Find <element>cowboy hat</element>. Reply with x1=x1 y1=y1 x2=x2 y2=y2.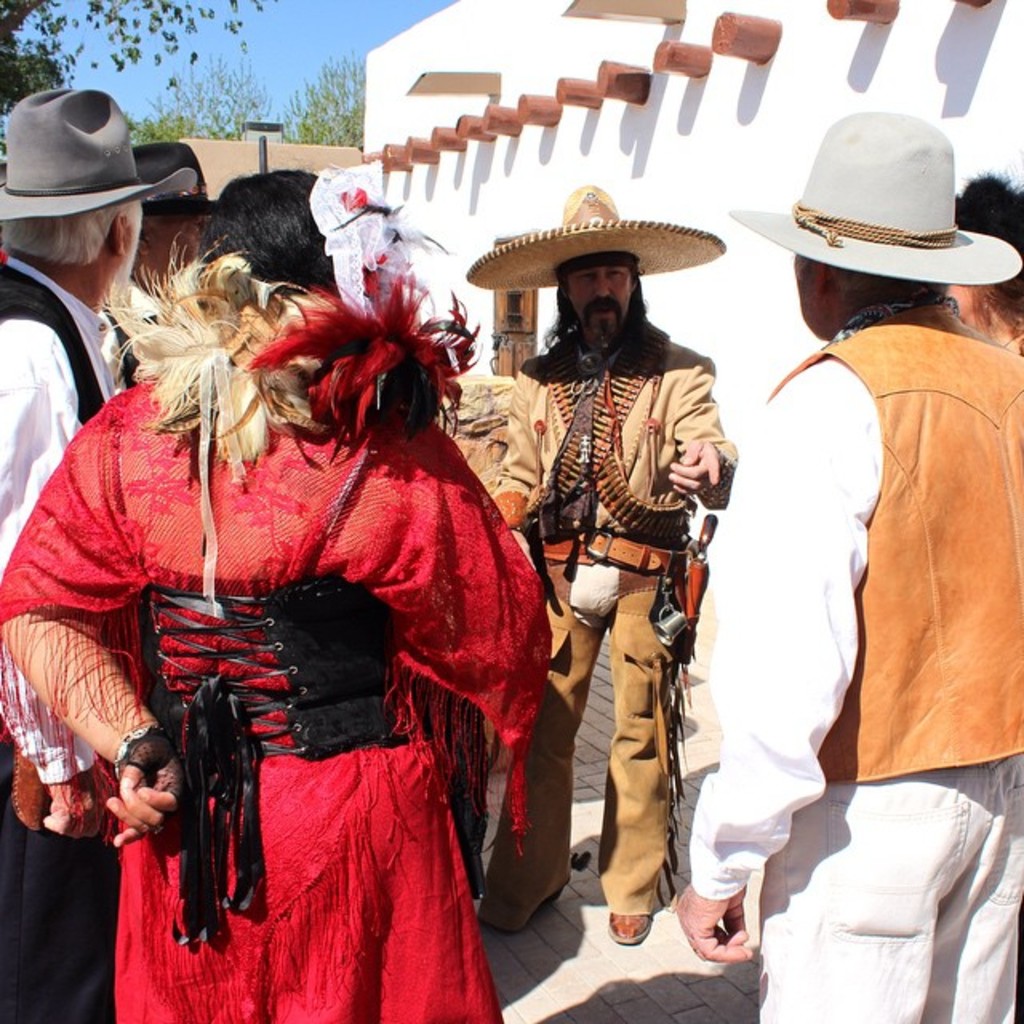
x1=131 y1=141 x2=222 y2=221.
